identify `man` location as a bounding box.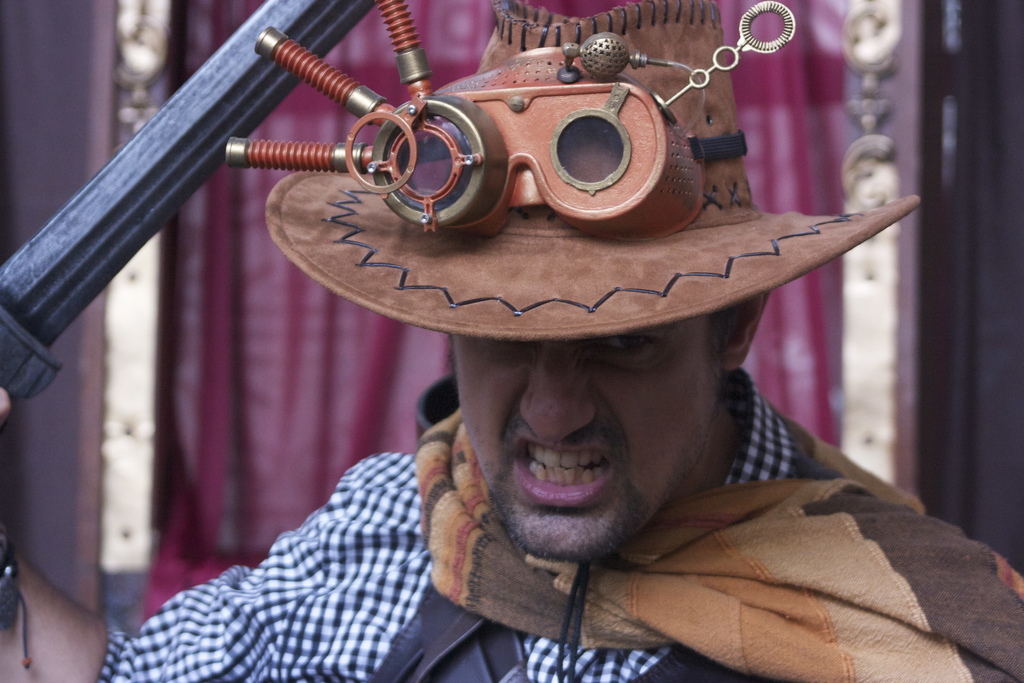
crop(141, 85, 1017, 677).
